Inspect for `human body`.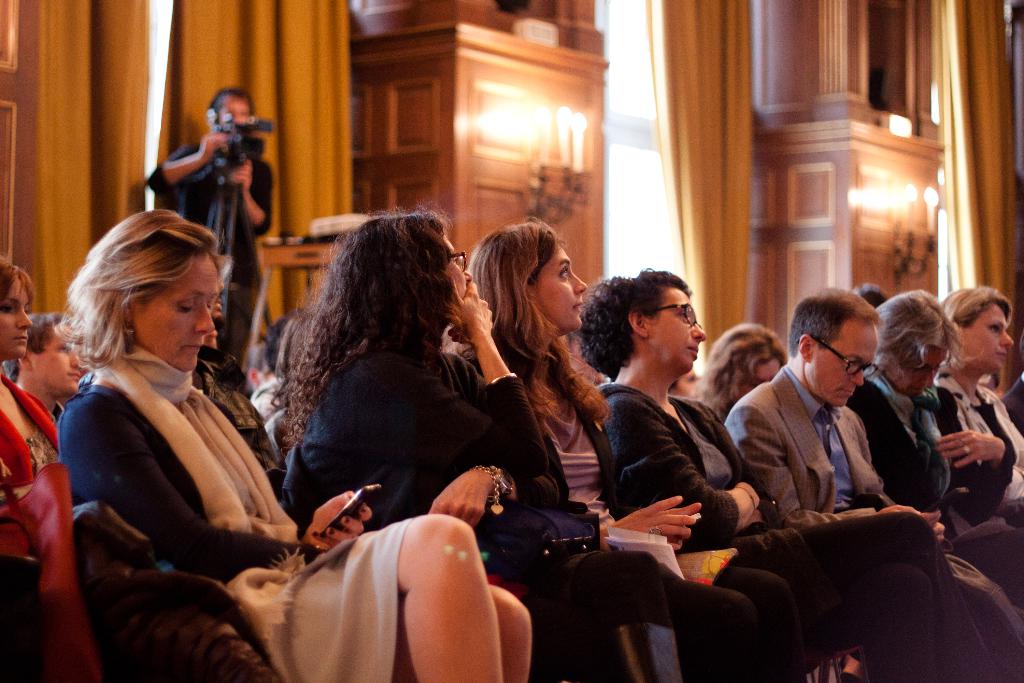
Inspection: <bbox>55, 208, 534, 682</bbox>.
